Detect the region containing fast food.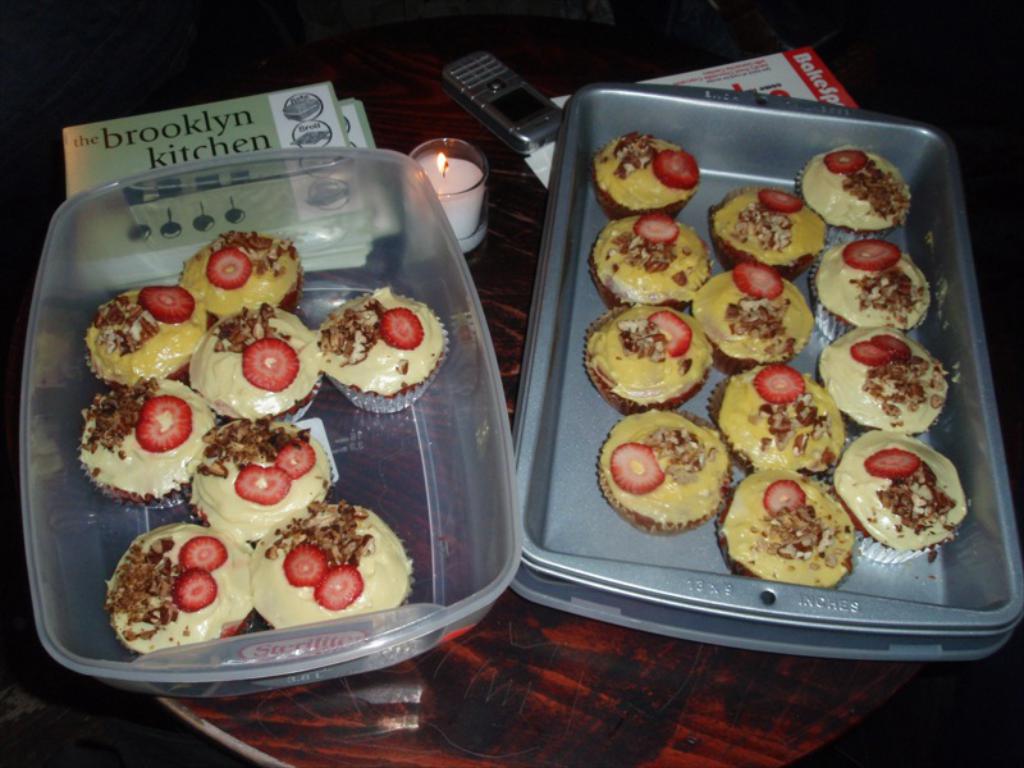
<bbox>96, 271, 215, 381</bbox>.
